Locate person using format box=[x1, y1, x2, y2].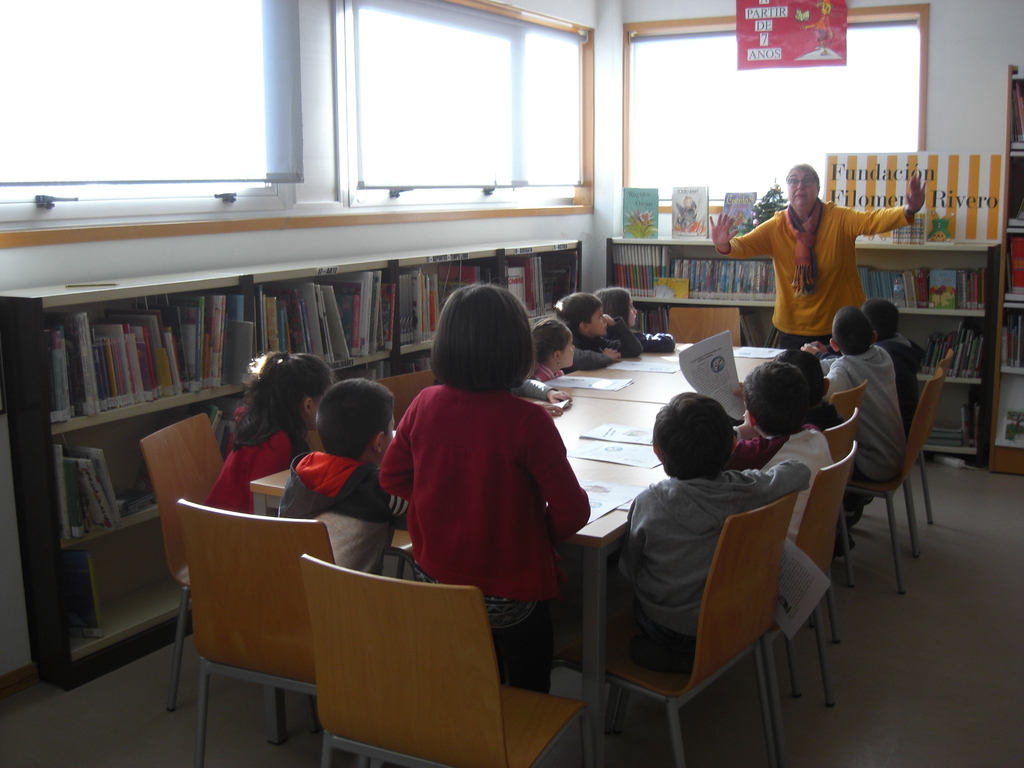
box=[196, 346, 334, 520].
